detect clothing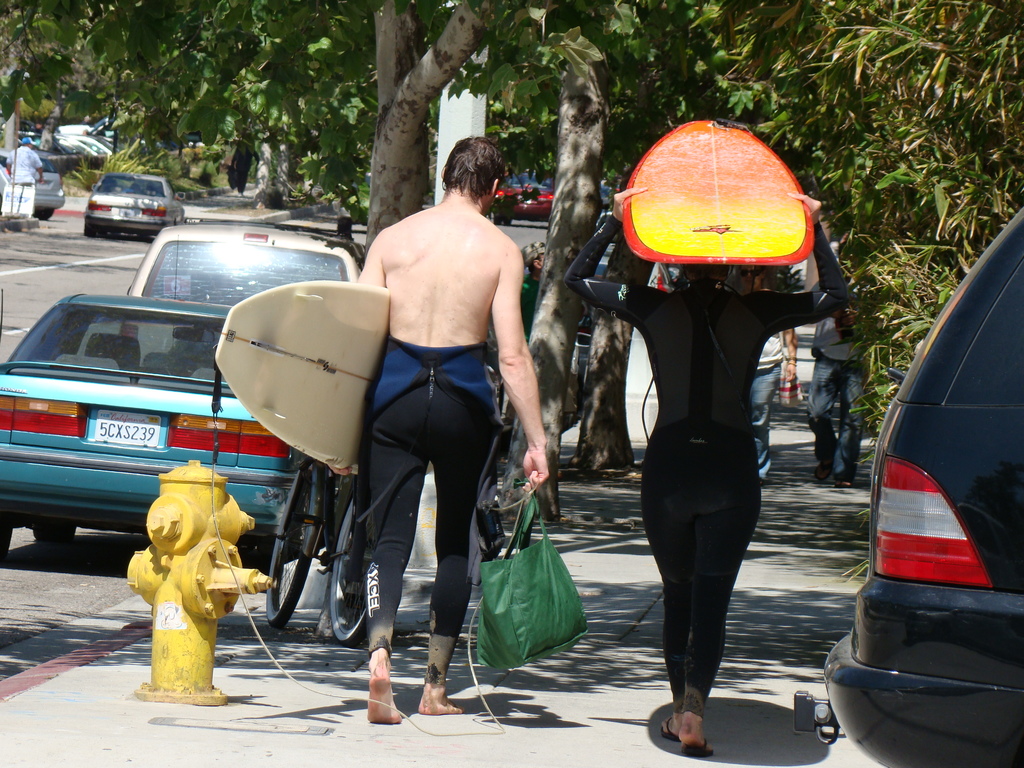
x1=800, y1=308, x2=882, y2=487
